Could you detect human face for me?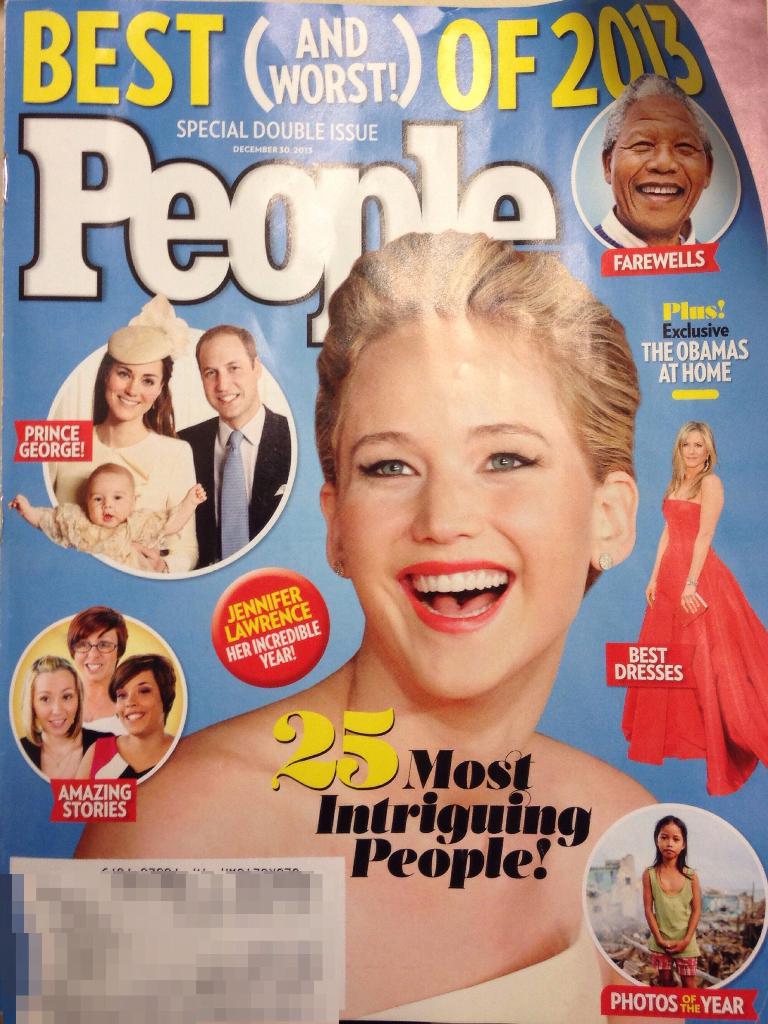
Detection result: 31:671:77:737.
